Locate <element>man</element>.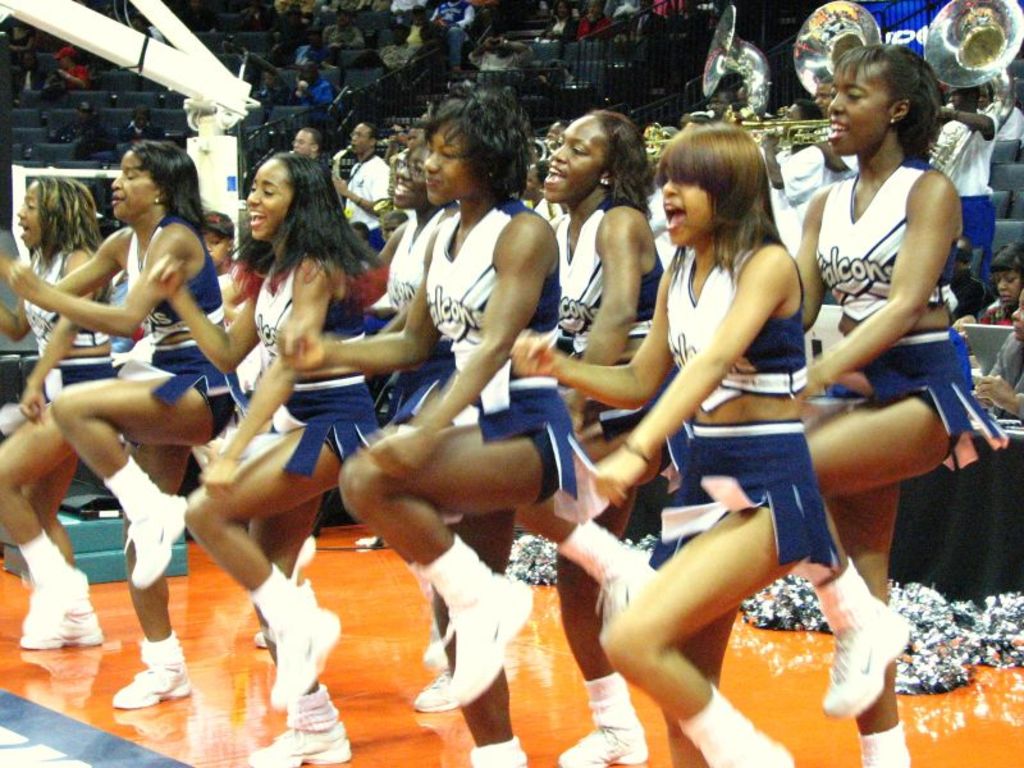
Bounding box: x1=334, y1=119, x2=394, y2=256.
